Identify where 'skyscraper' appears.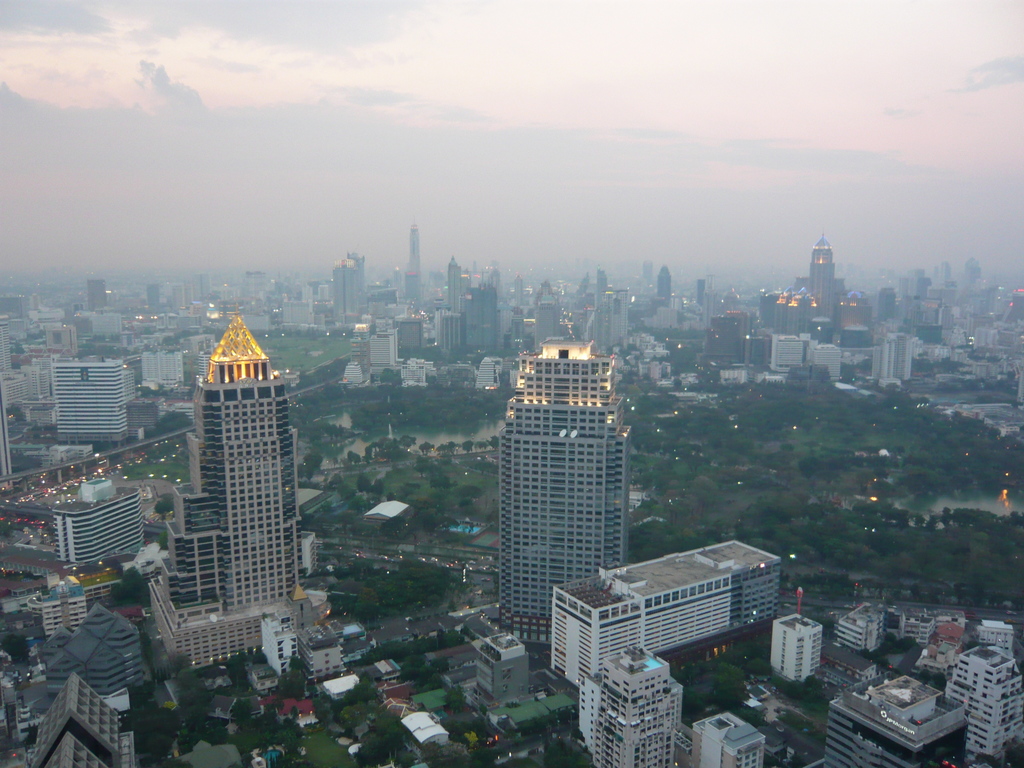
Appears at 144 307 301 668.
